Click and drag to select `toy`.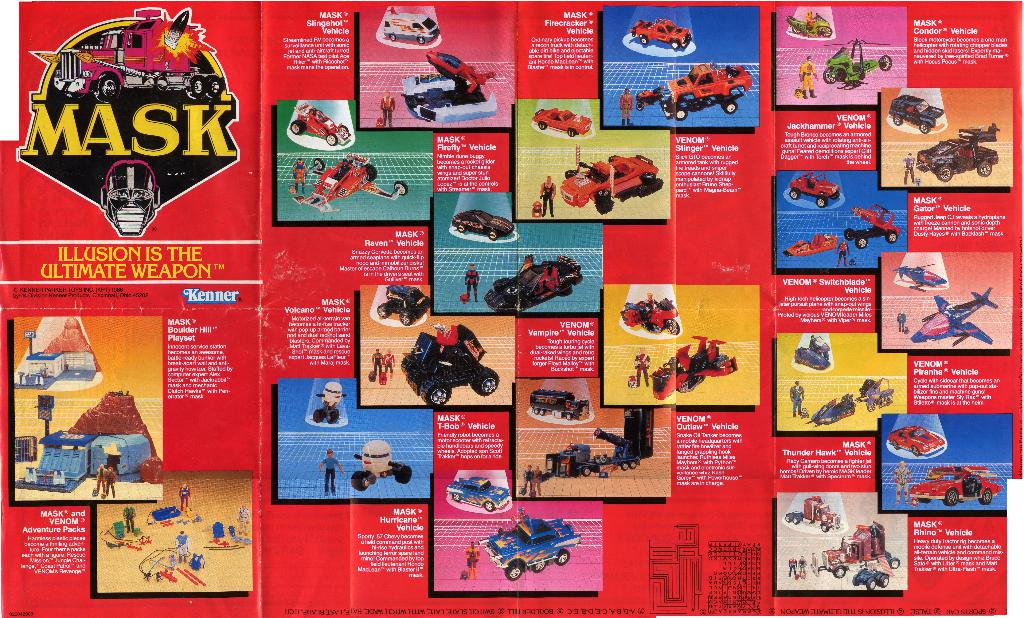
Selection: bbox=[452, 481, 516, 508].
